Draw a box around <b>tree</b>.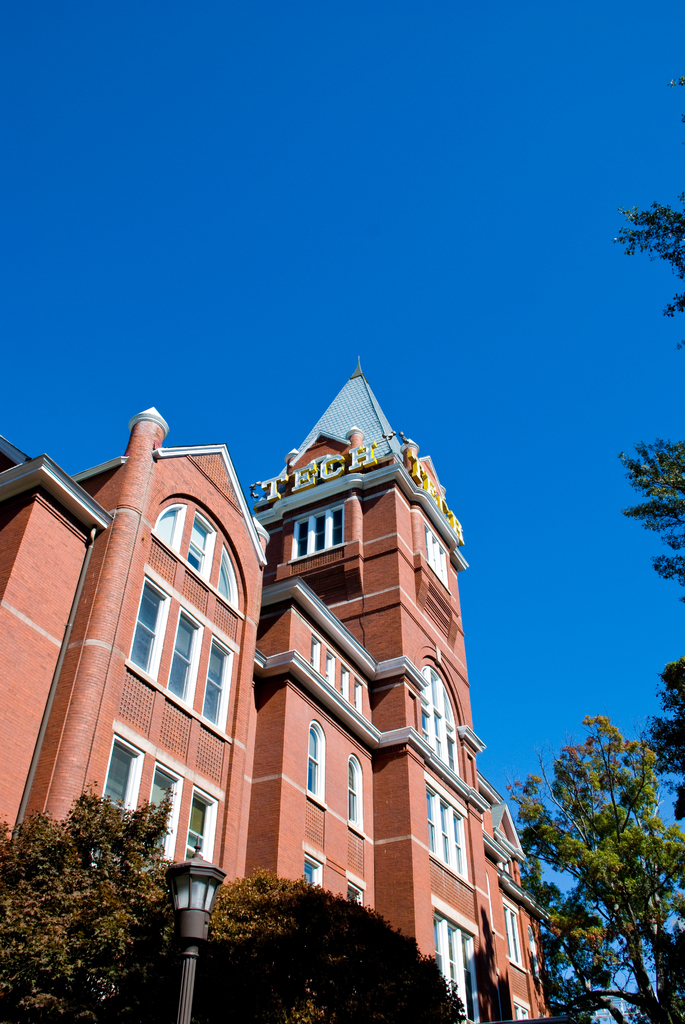
crop(186, 861, 491, 1023).
